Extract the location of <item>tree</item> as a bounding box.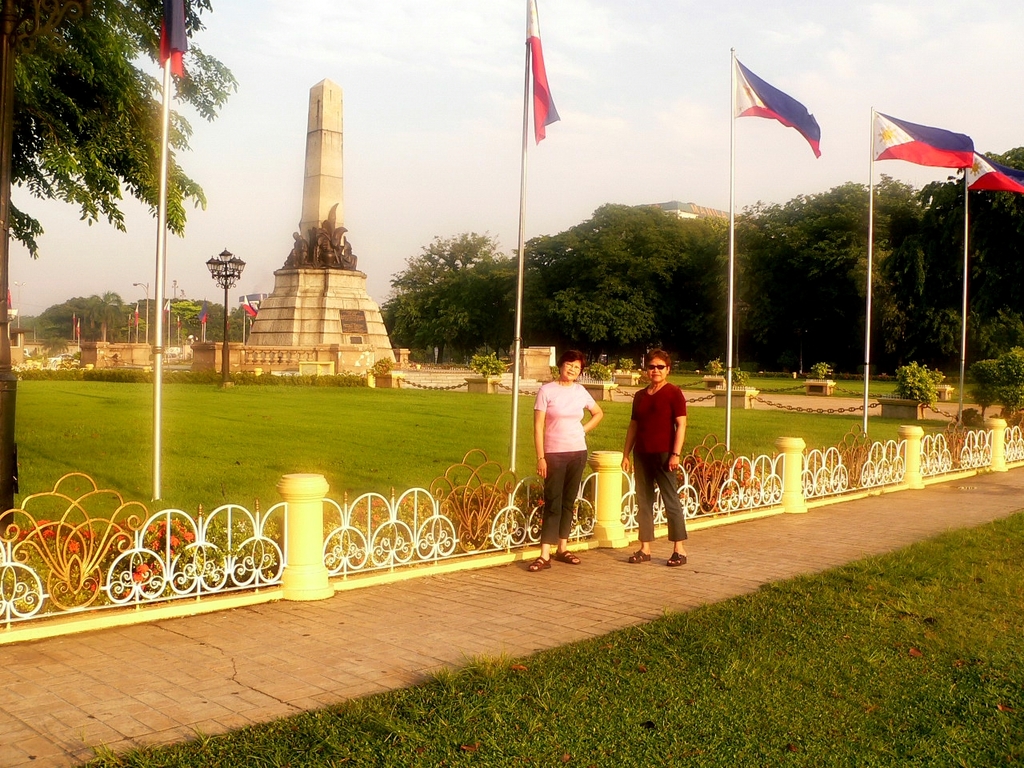
x1=34 y1=294 x2=122 y2=342.
